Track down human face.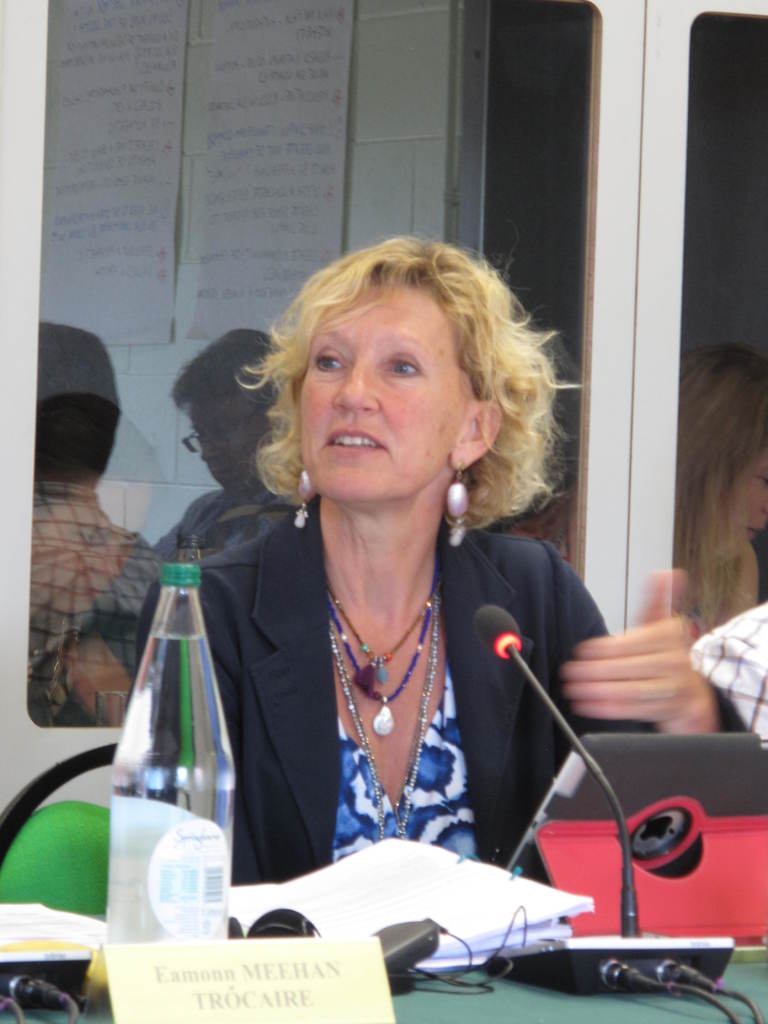
Tracked to 188, 403, 260, 492.
